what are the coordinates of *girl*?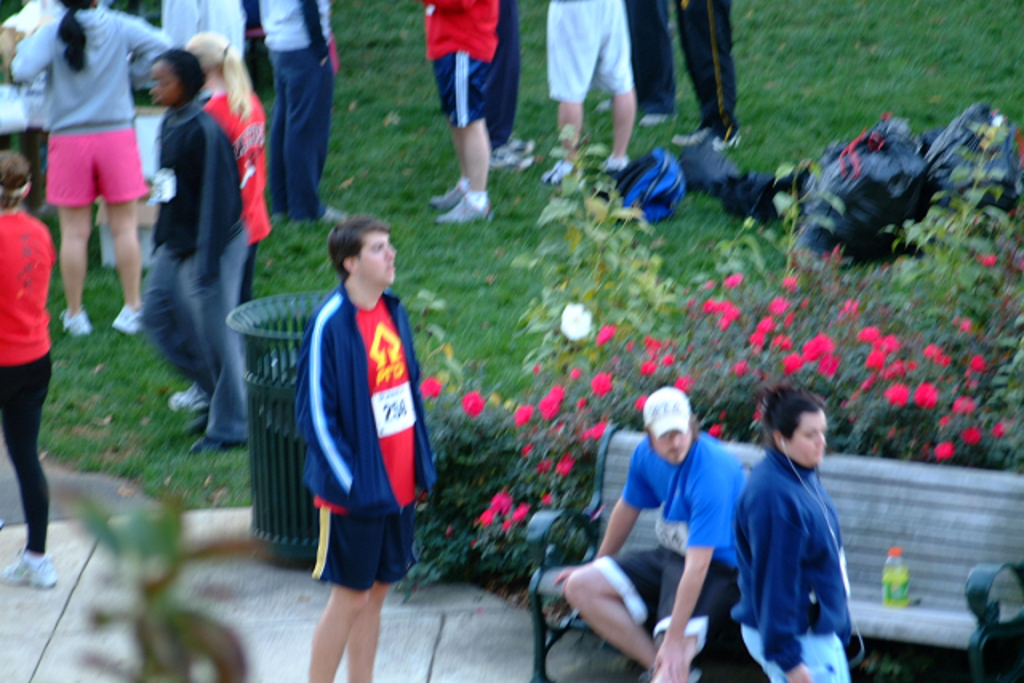
11/0/170/336.
